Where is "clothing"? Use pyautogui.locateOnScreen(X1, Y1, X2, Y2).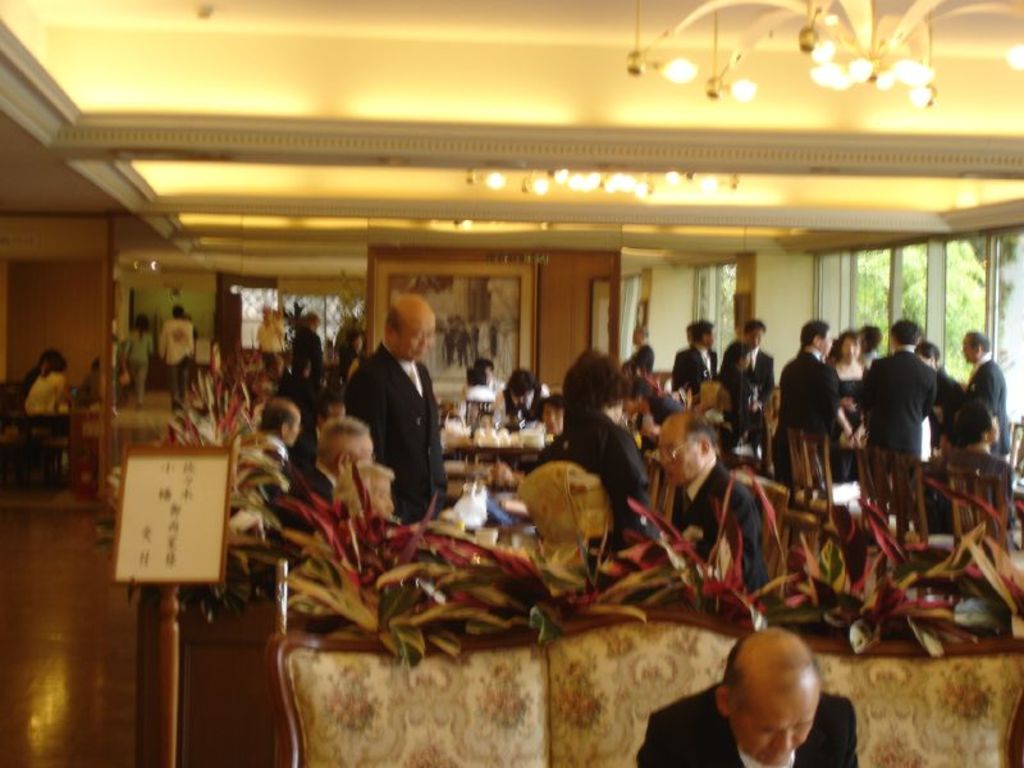
pyautogui.locateOnScreen(335, 314, 451, 518).
